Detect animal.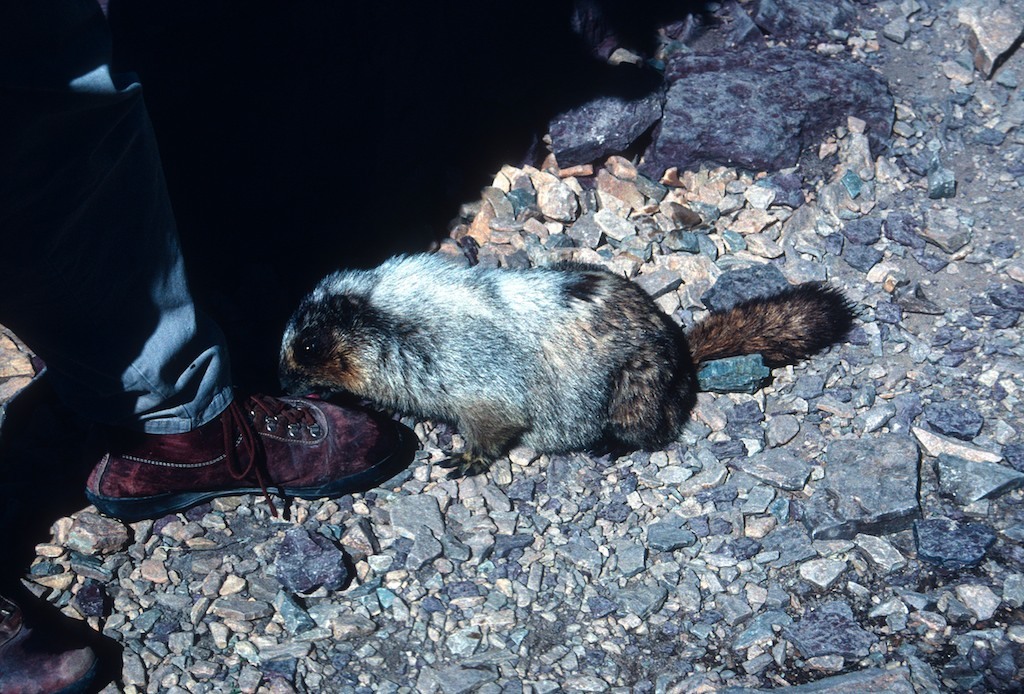
Detected at 281, 248, 860, 479.
